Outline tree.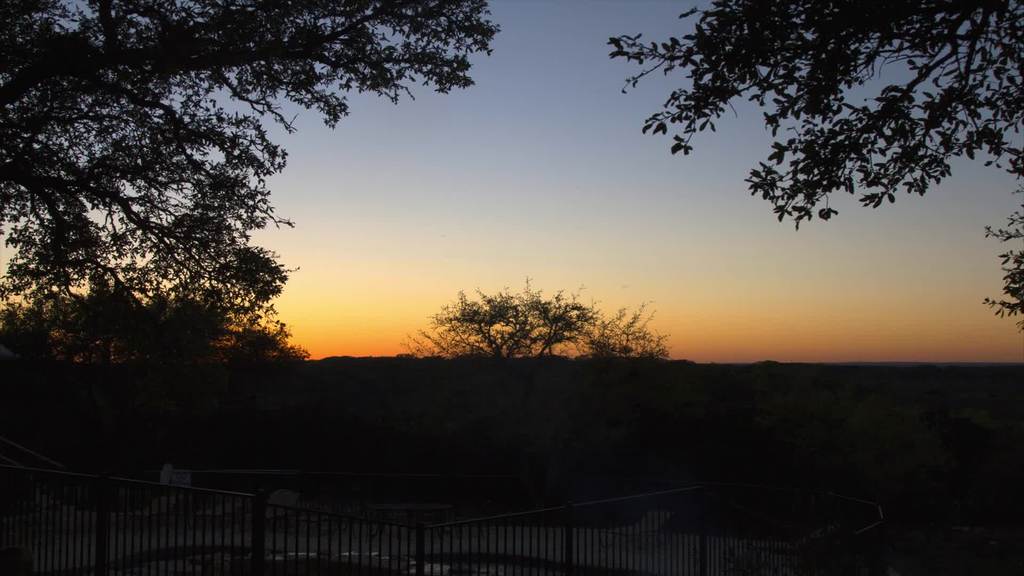
Outline: region(625, 13, 992, 292).
